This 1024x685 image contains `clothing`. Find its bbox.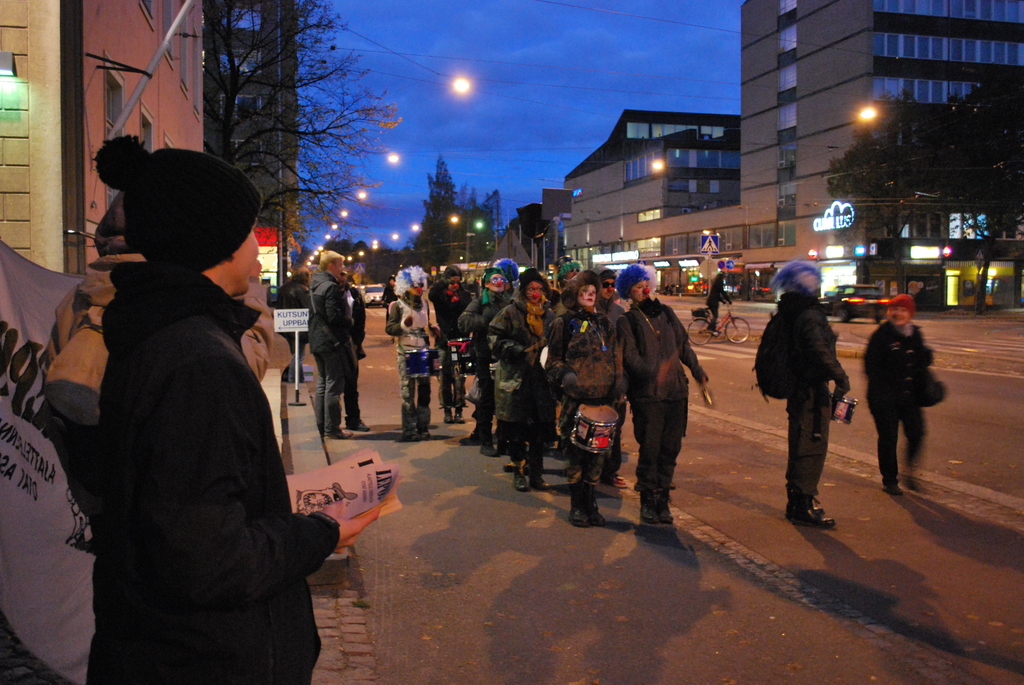
<region>322, 286, 353, 423</region>.
